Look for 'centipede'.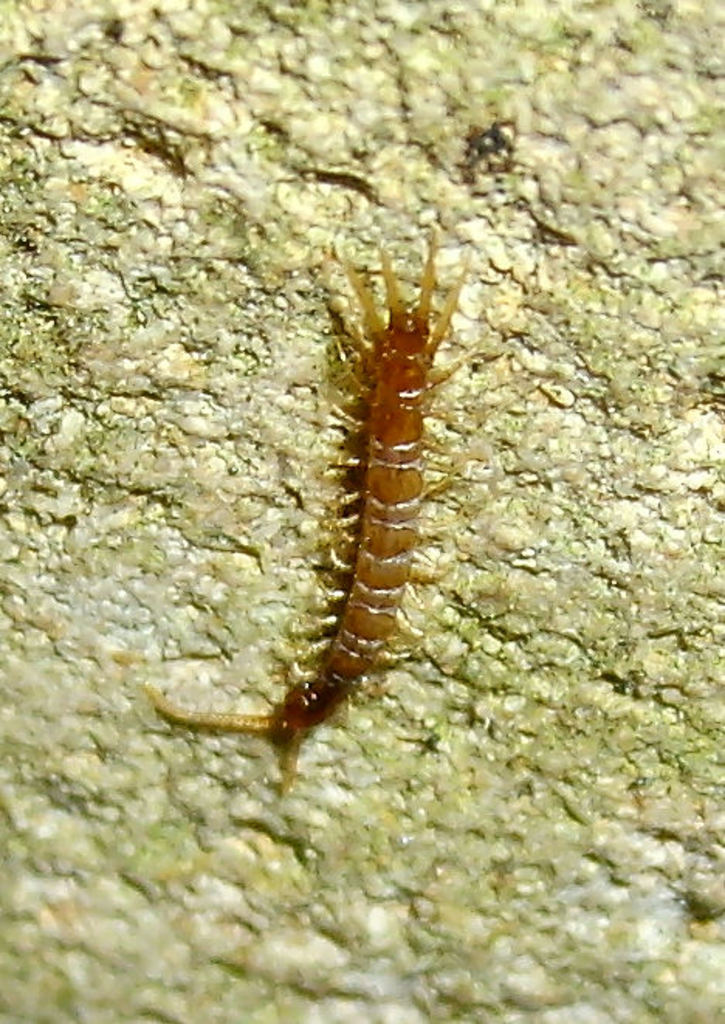
Found: l=147, t=229, r=476, b=799.
